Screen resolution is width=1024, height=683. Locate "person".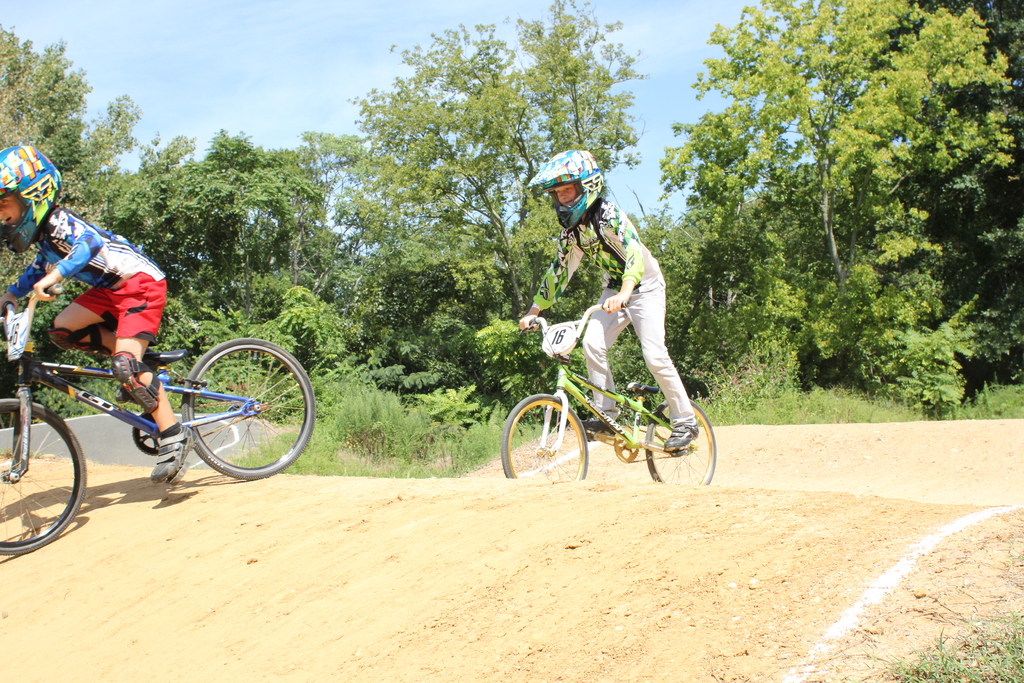
[left=0, top=142, right=201, bottom=484].
